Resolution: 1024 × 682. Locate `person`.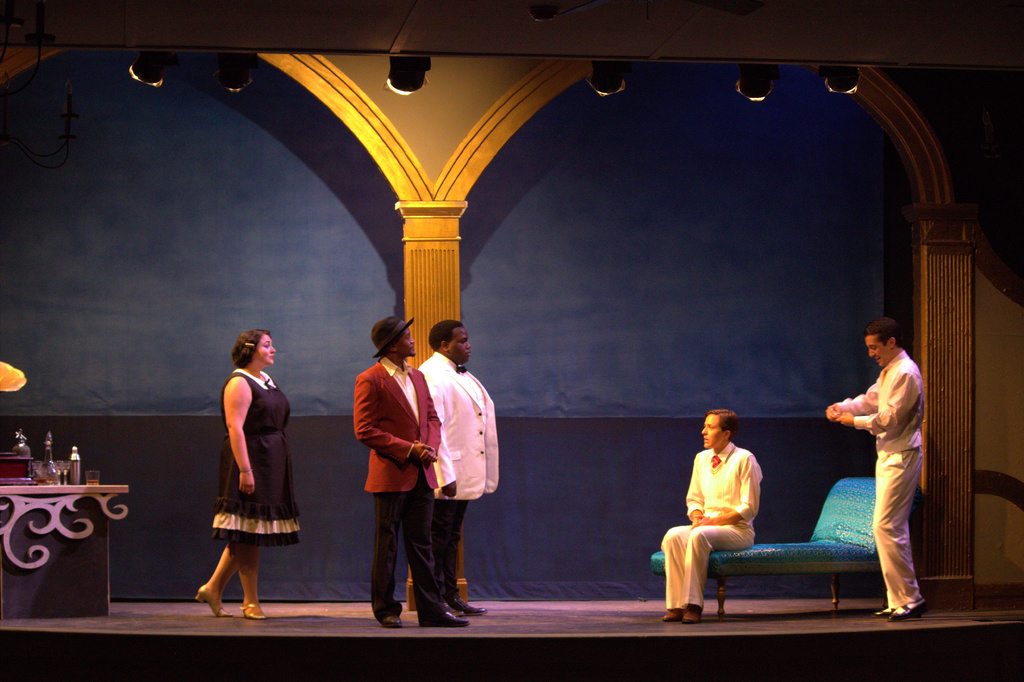
(658,408,767,627).
